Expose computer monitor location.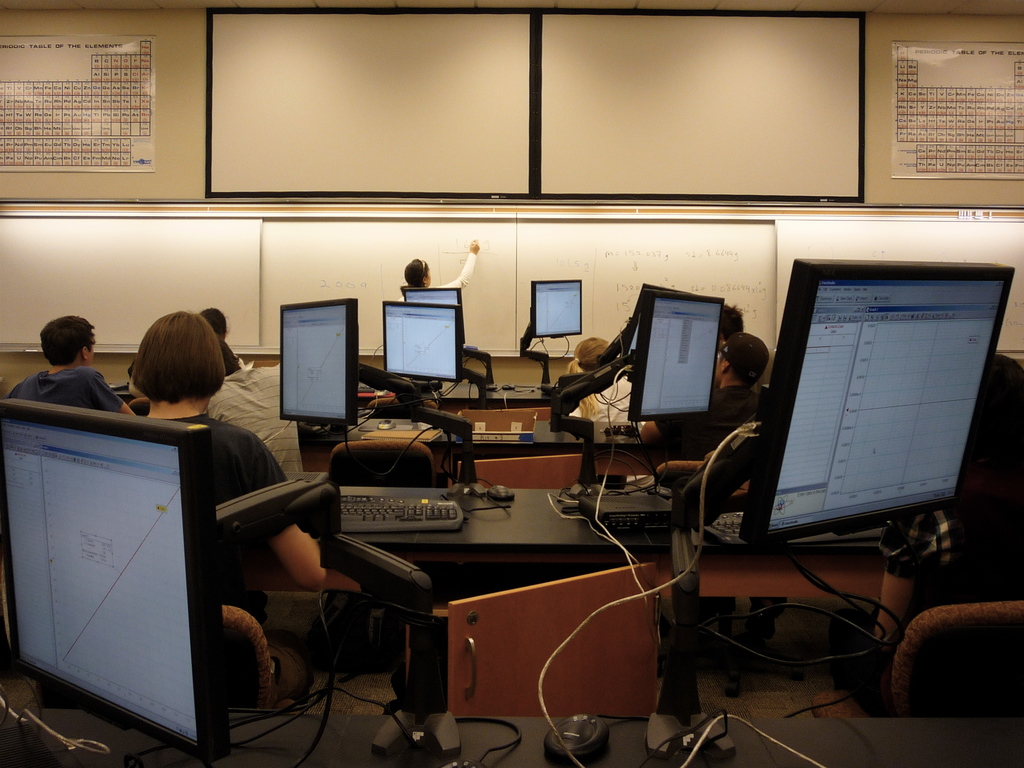
Exposed at box=[391, 282, 467, 335].
